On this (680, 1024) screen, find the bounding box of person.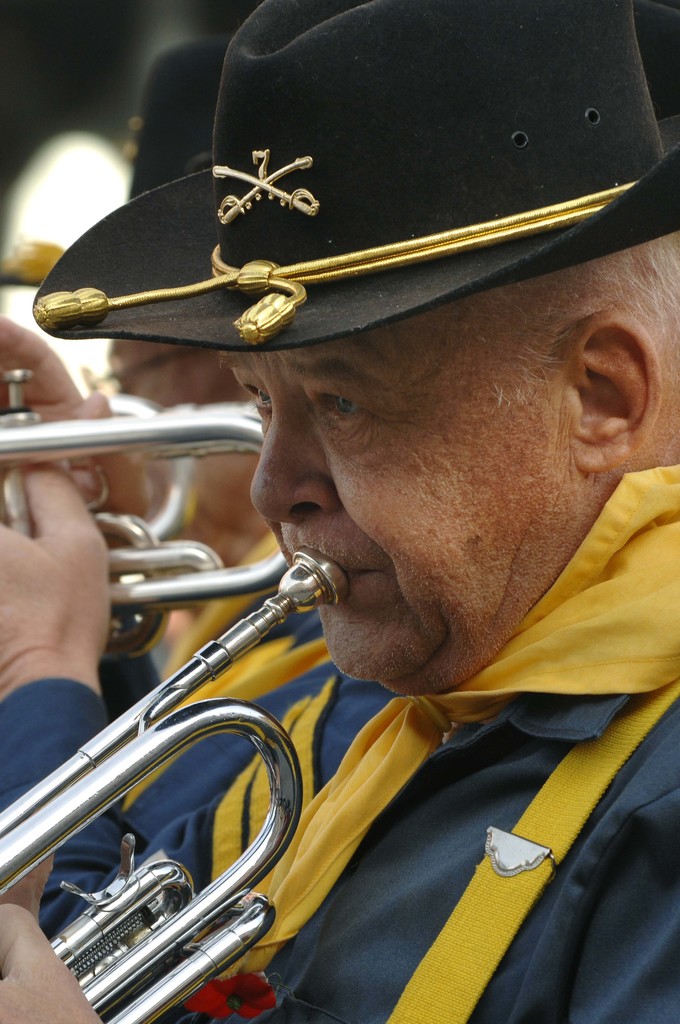
Bounding box: 0 5 679 1023.
